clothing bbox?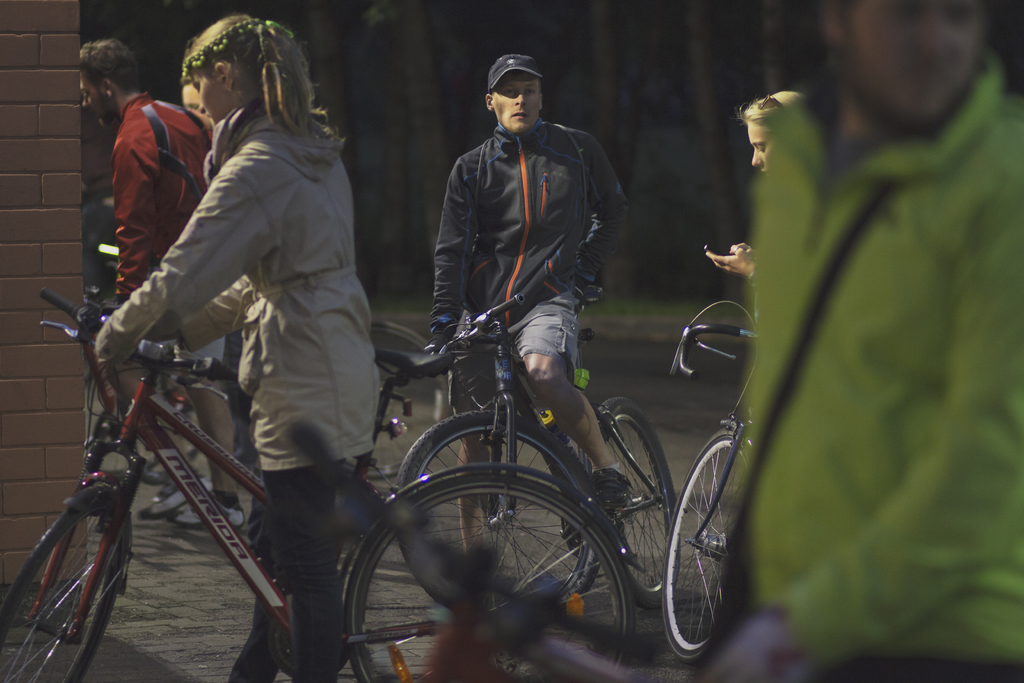
box(449, 295, 583, 441)
